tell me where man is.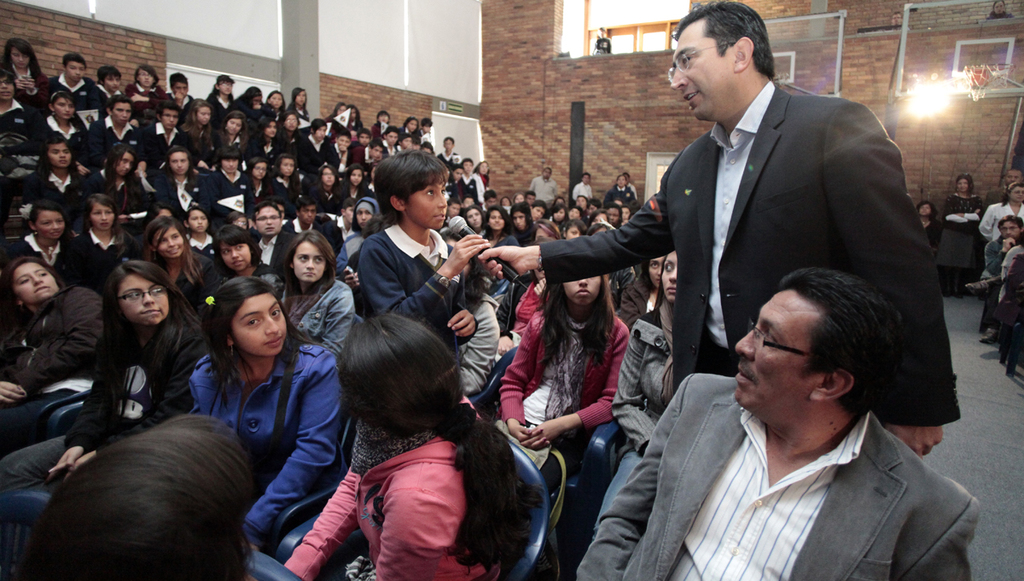
man is at (314,200,358,264).
